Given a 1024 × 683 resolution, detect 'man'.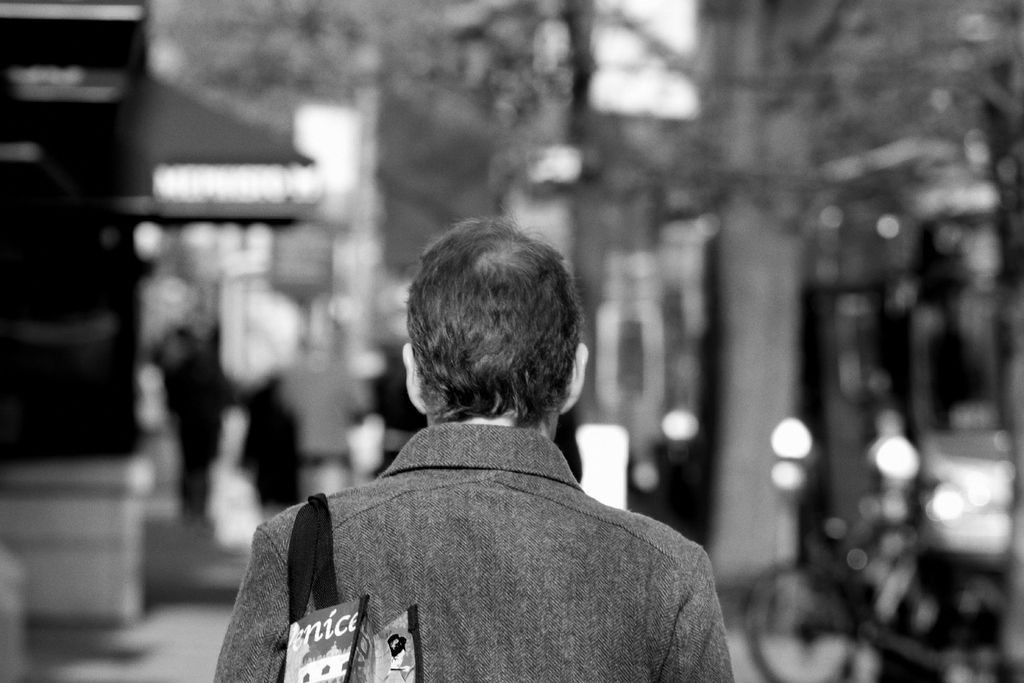
left=204, top=228, right=762, bottom=672.
